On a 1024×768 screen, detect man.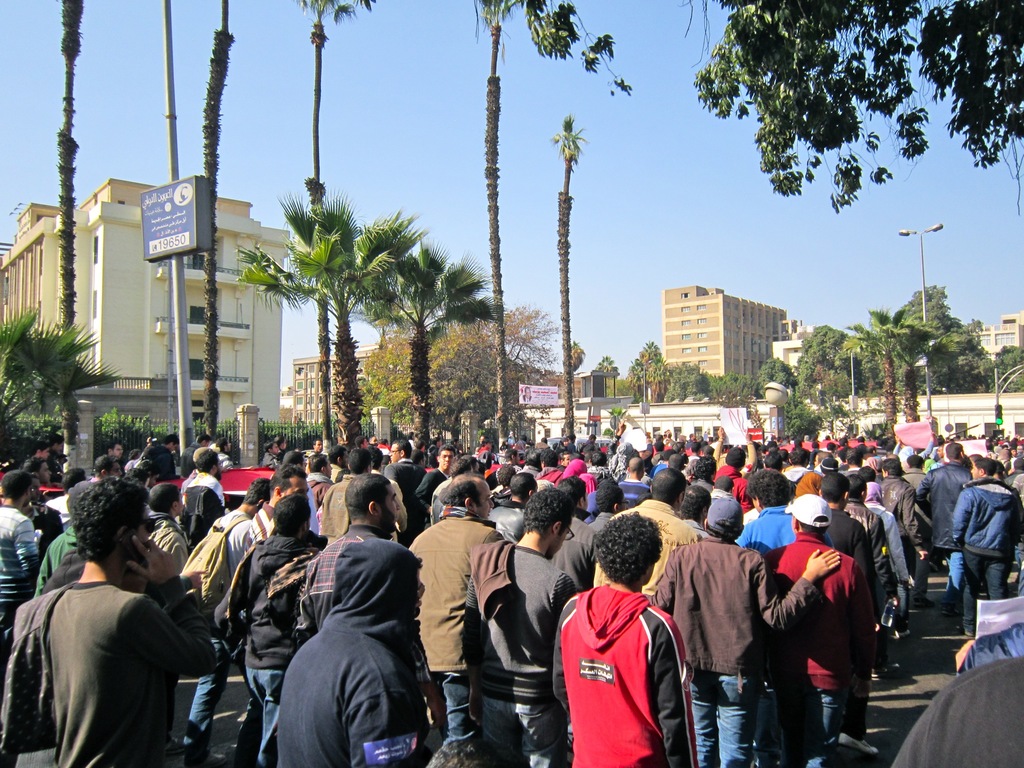
detection(212, 491, 328, 767).
